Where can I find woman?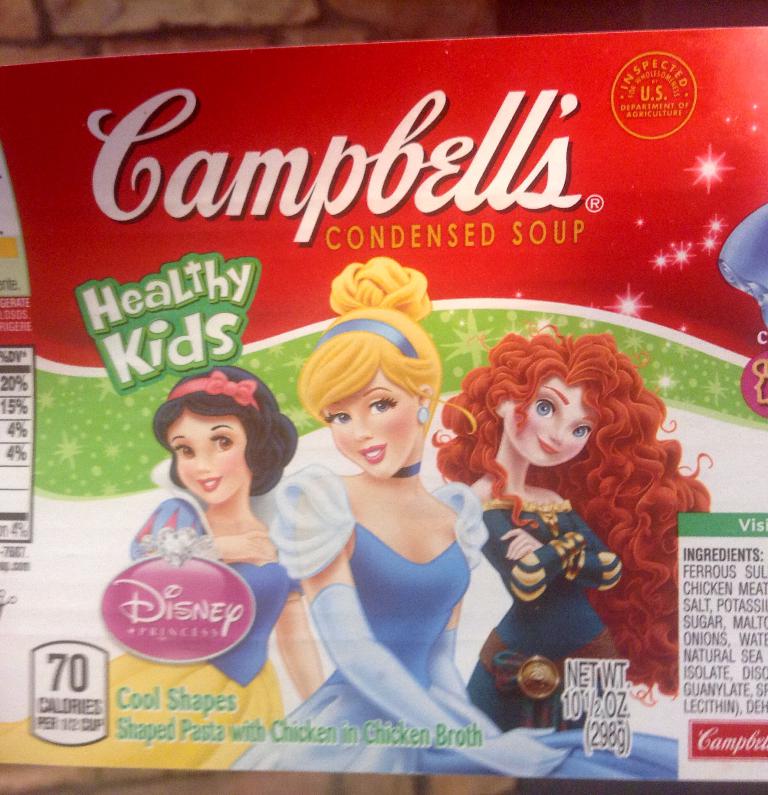
You can find it at BBox(432, 321, 722, 730).
